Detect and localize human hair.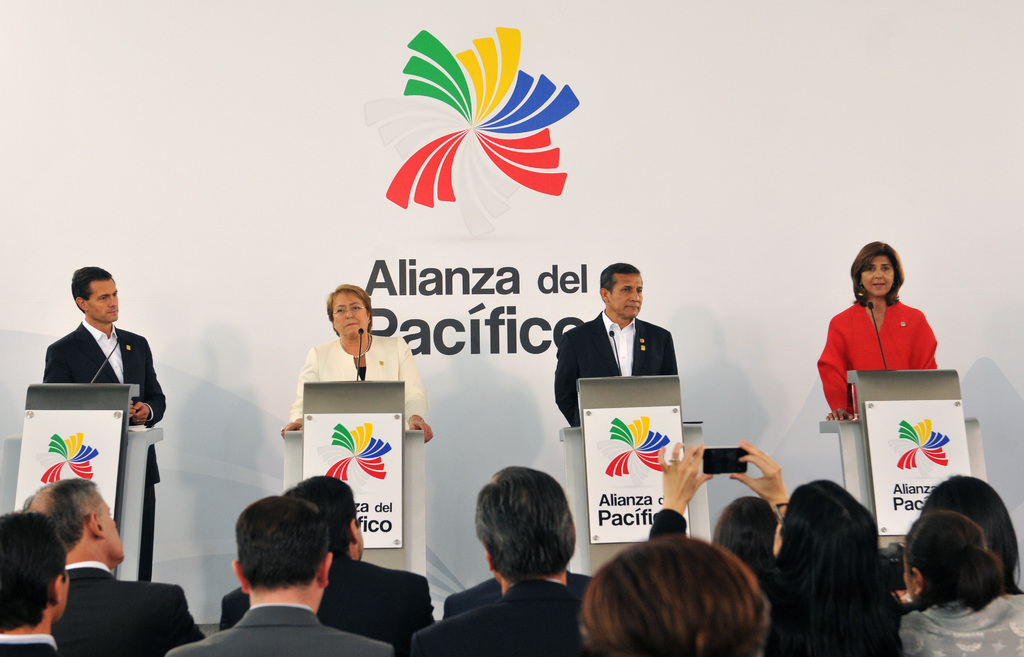
Localized at [235, 496, 328, 596].
